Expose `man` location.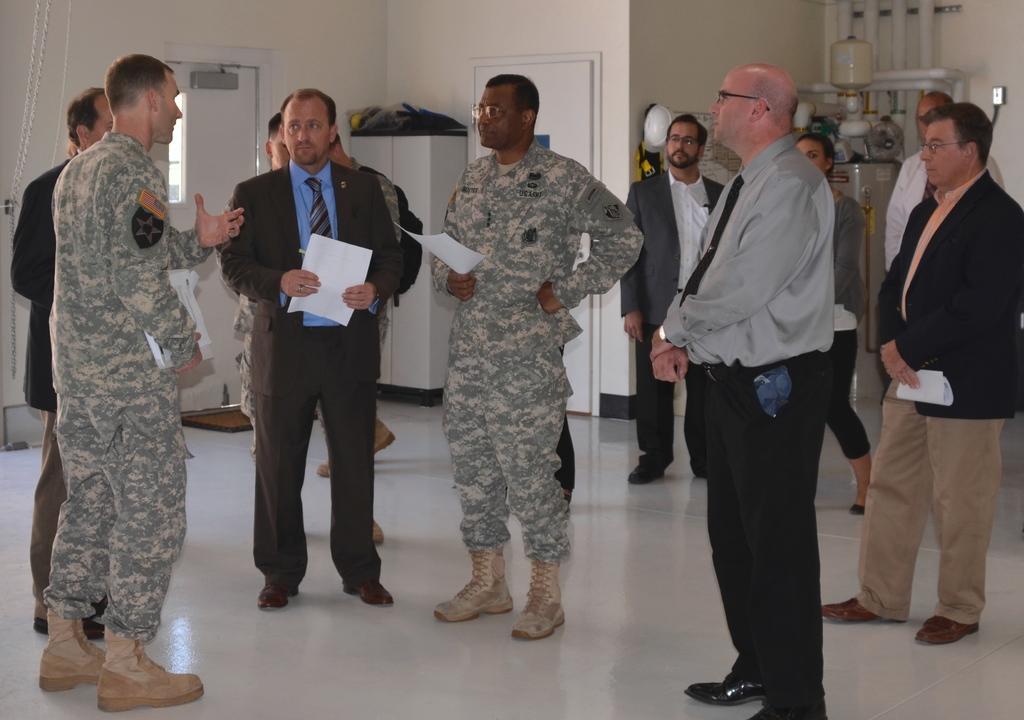
Exposed at <box>885,92,1009,284</box>.
